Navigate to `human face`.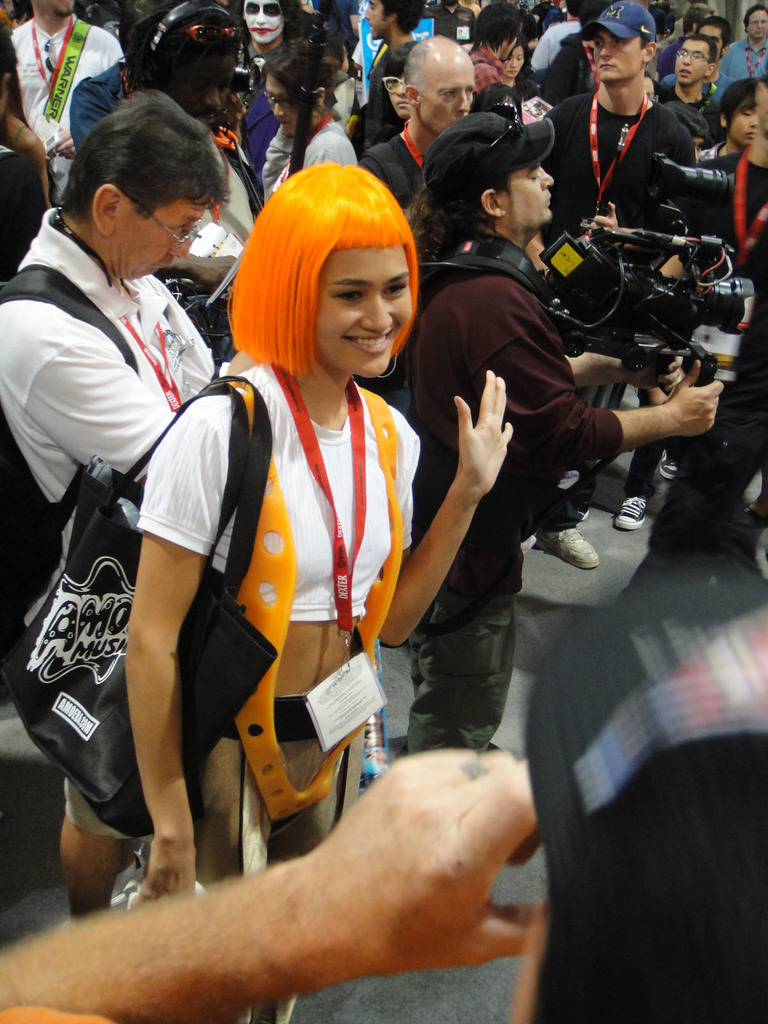
Navigation target: crop(706, 20, 723, 56).
